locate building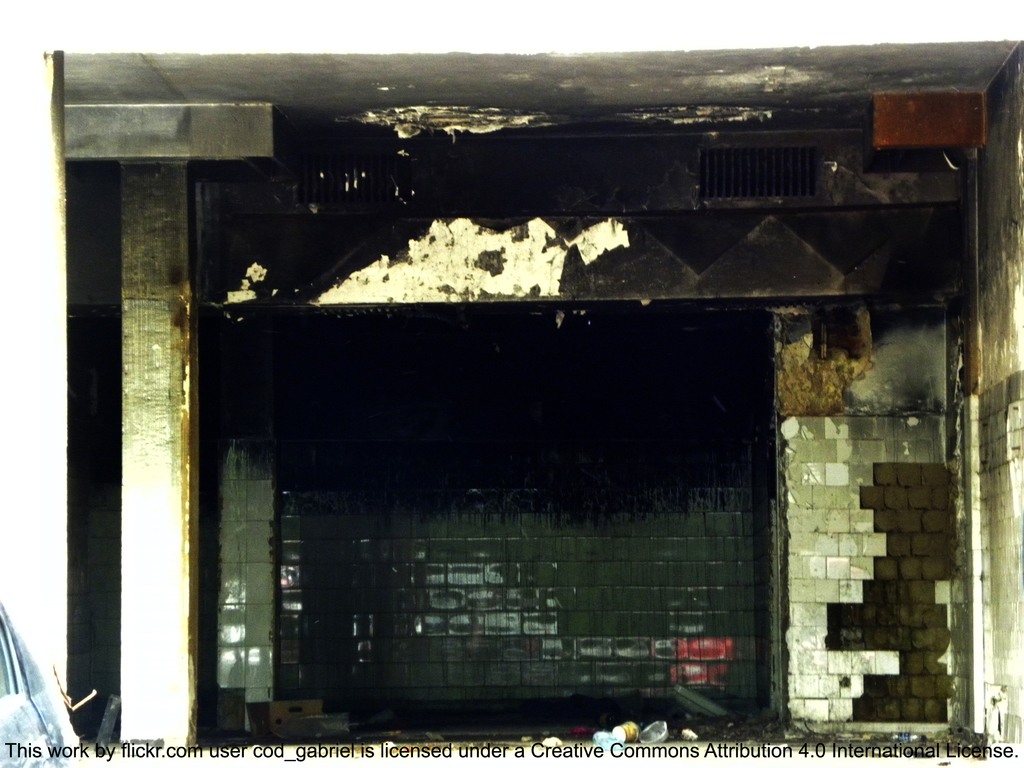
69:36:1023:758
